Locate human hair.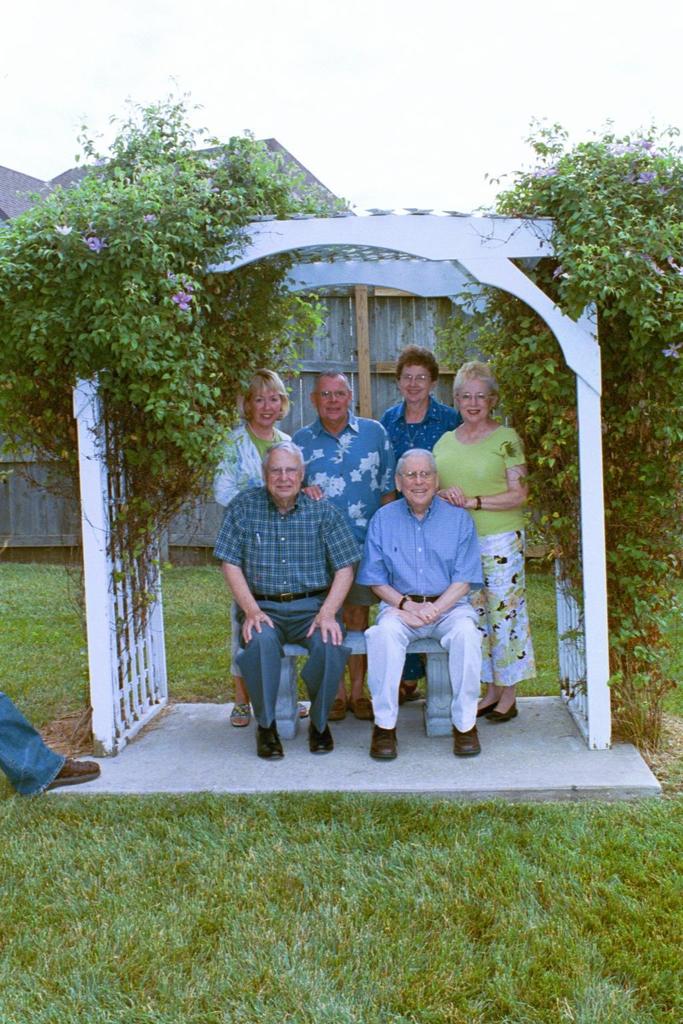
Bounding box: x1=398 y1=447 x2=438 y2=478.
